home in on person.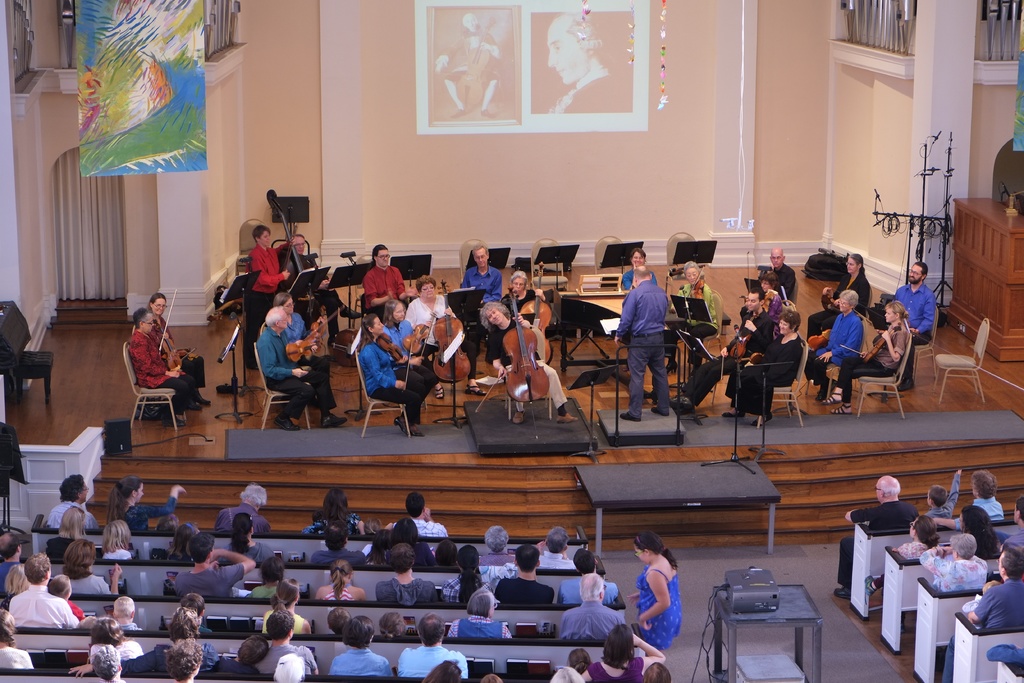
Homed in at (x1=374, y1=534, x2=439, y2=612).
